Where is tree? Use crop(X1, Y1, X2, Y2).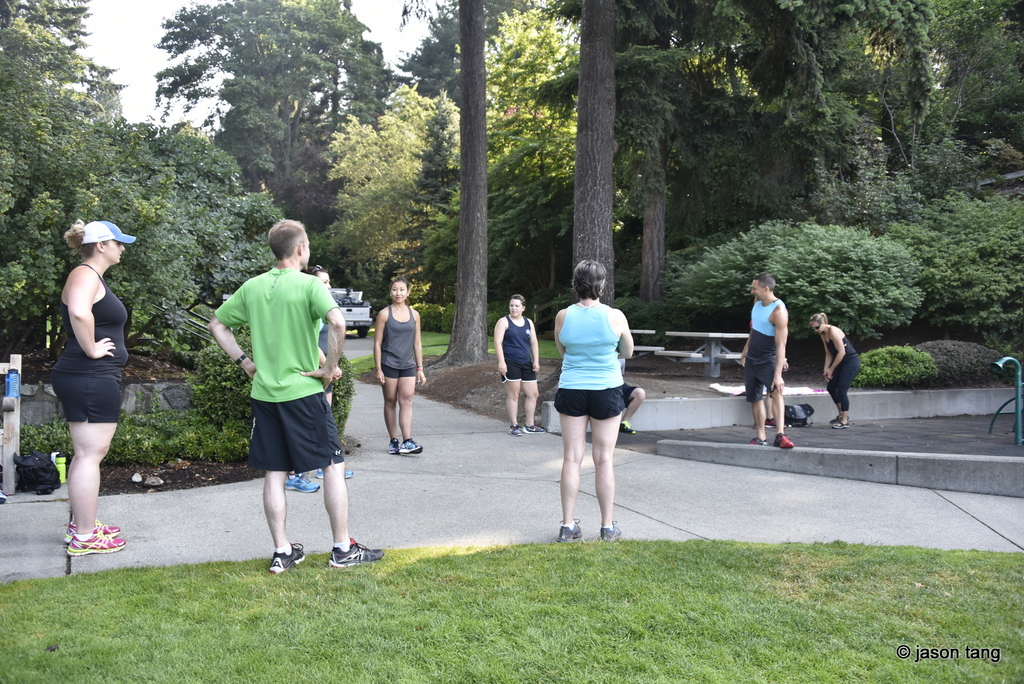
crop(609, 1, 783, 311).
